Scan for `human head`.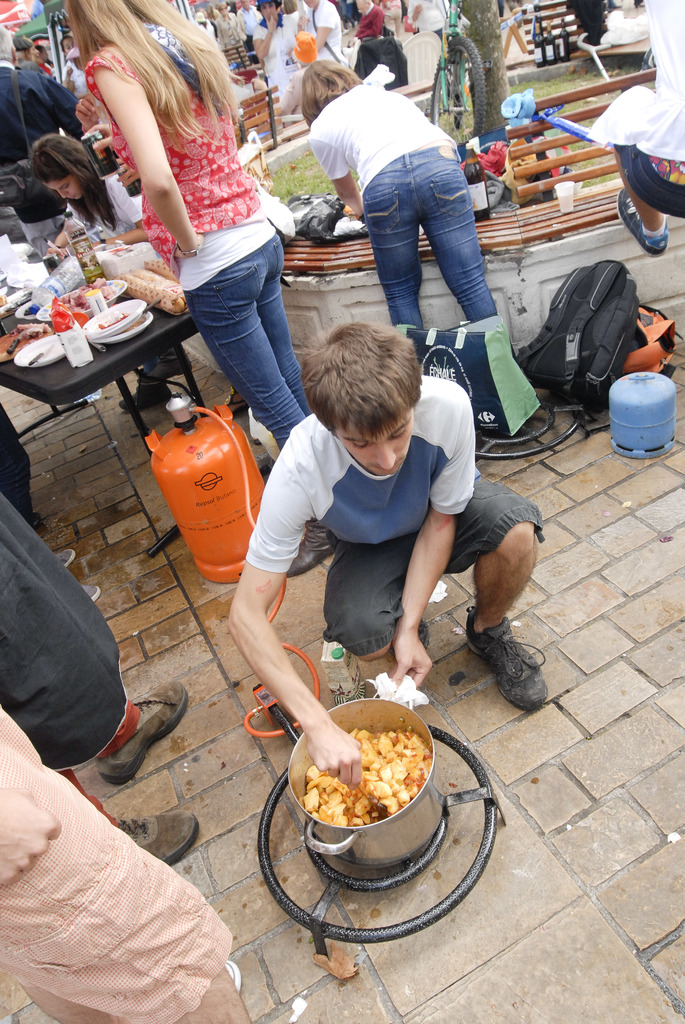
Scan result: bbox=(33, 133, 83, 202).
